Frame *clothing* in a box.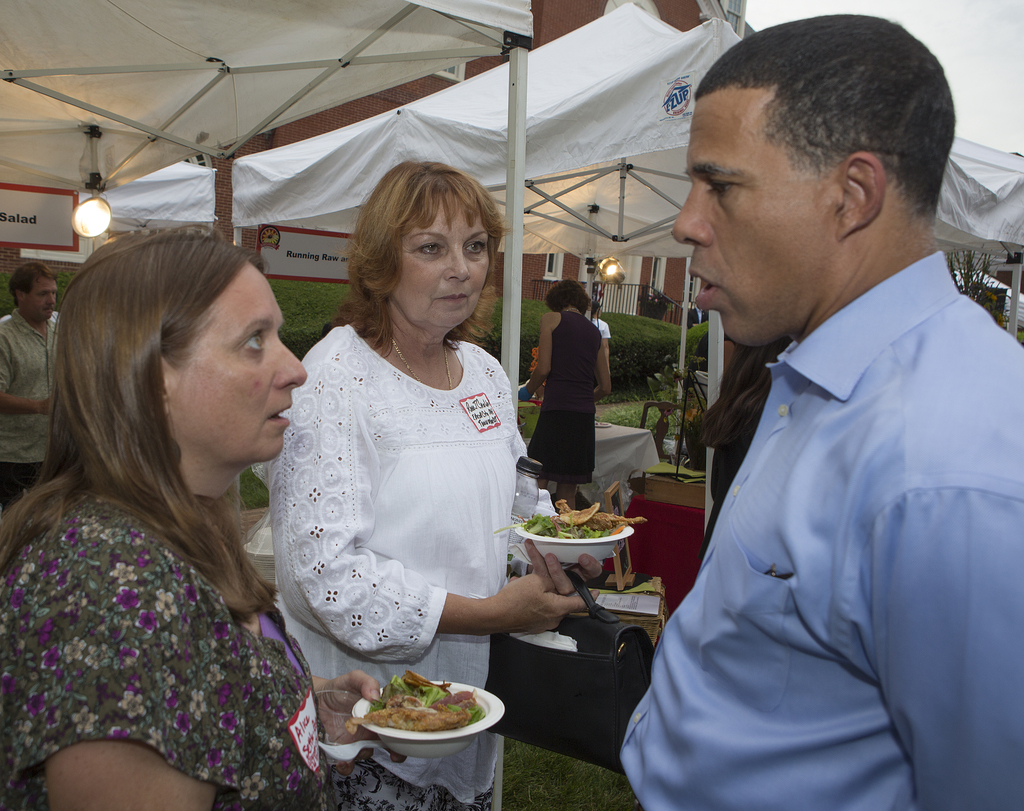
detection(273, 327, 530, 684).
